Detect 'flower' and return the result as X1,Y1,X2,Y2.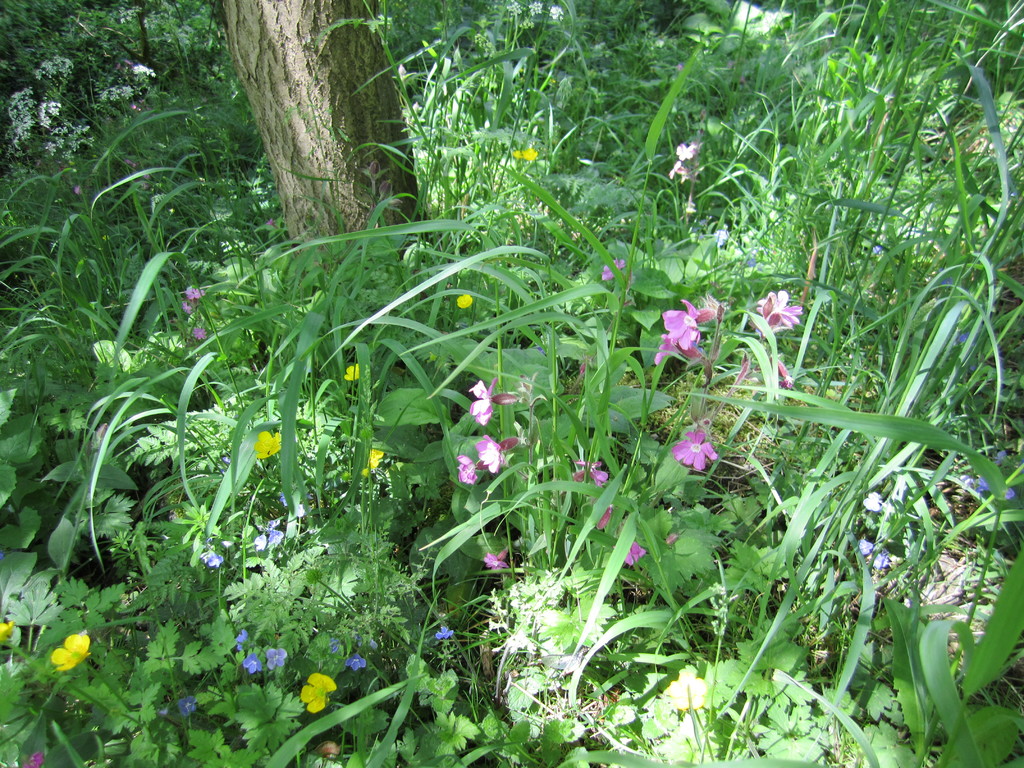
680,142,700,159.
